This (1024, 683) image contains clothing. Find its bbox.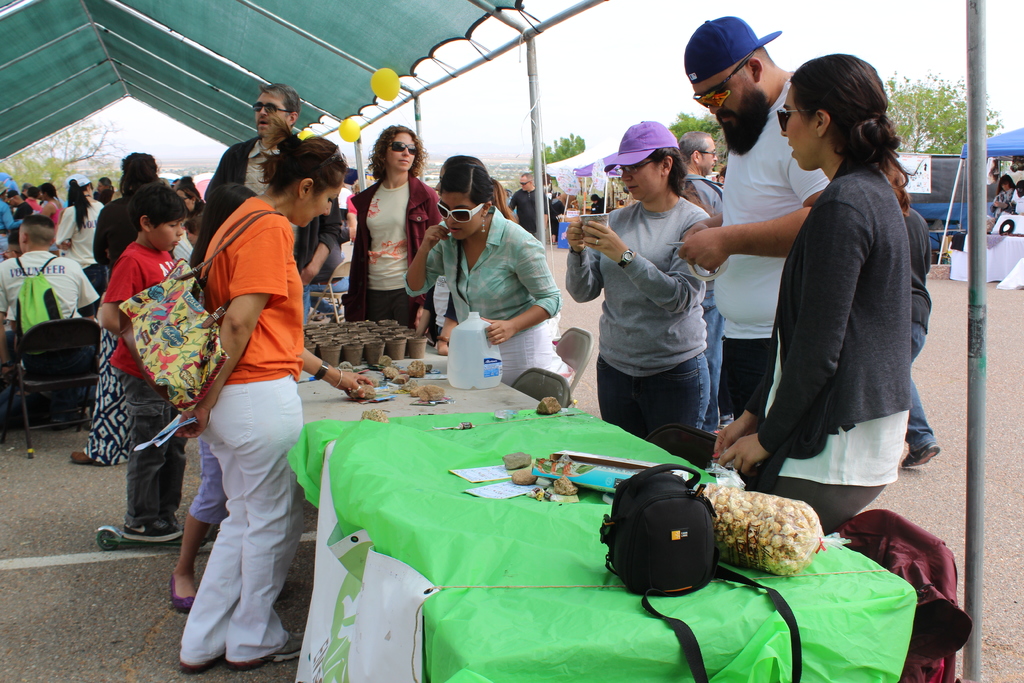
(x1=0, y1=199, x2=22, y2=248).
